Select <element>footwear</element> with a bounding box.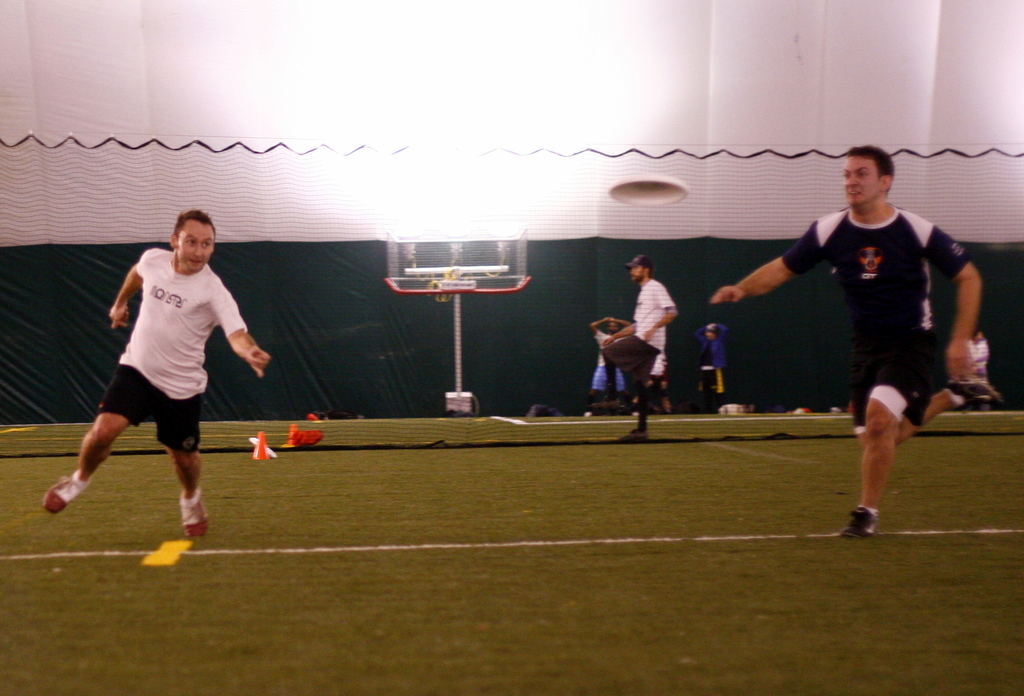
[844, 510, 877, 539].
